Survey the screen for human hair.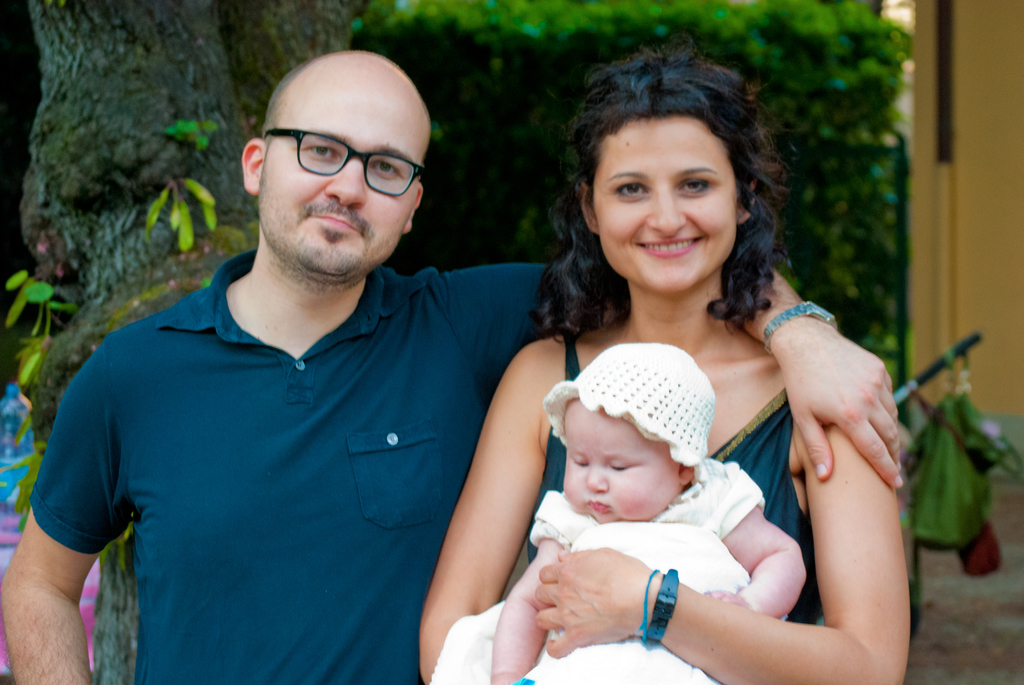
Survey found: locate(553, 40, 786, 338).
